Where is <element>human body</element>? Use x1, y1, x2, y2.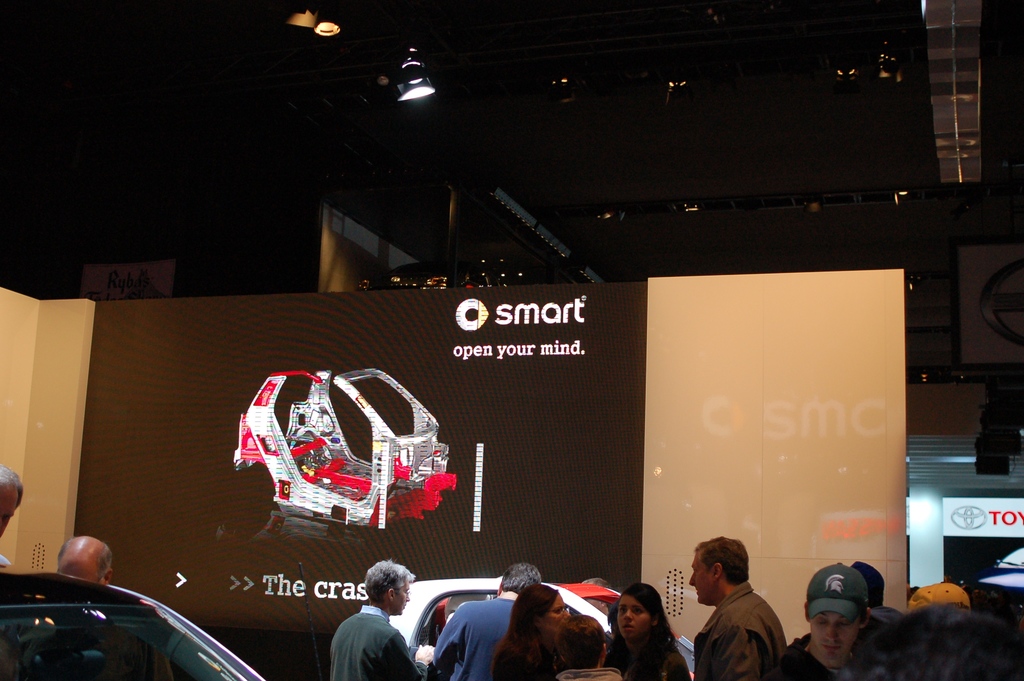
322, 603, 435, 680.
